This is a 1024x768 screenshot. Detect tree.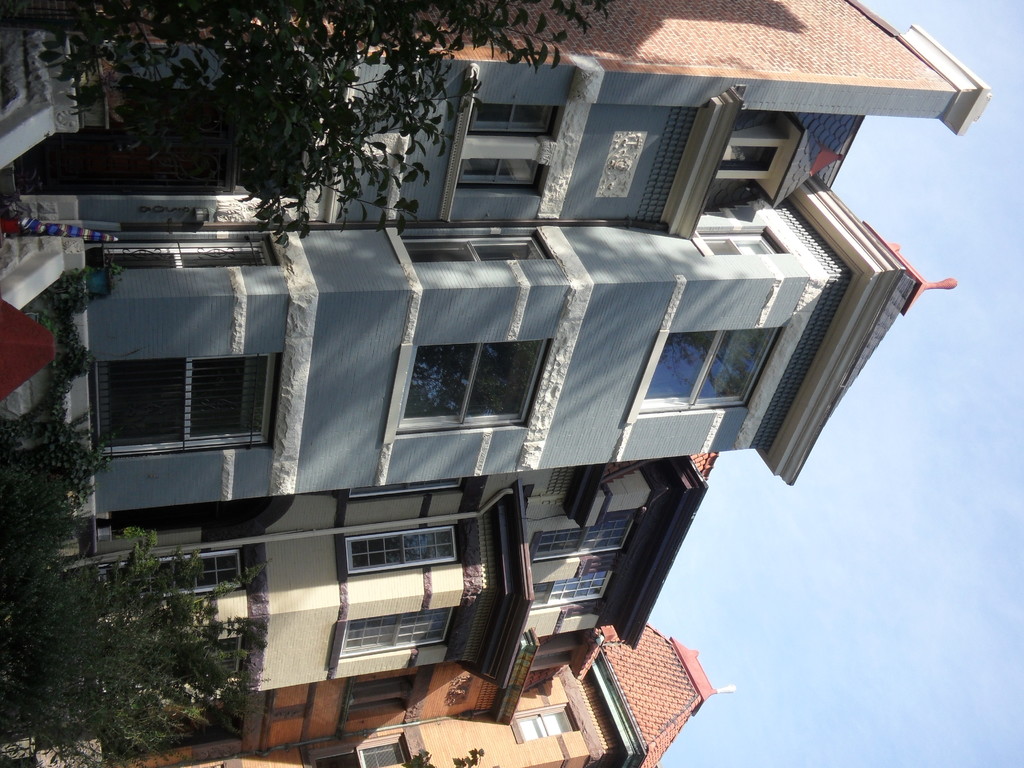
0/0/618/249.
